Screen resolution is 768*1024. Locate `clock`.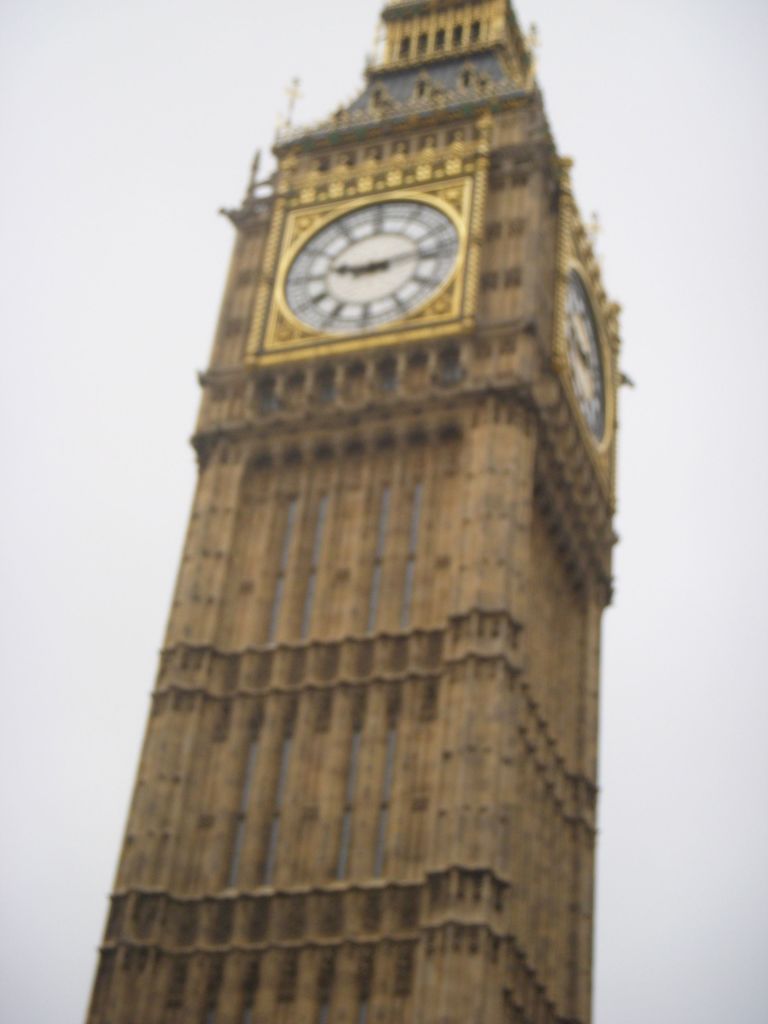
bbox(268, 177, 471, 345).
